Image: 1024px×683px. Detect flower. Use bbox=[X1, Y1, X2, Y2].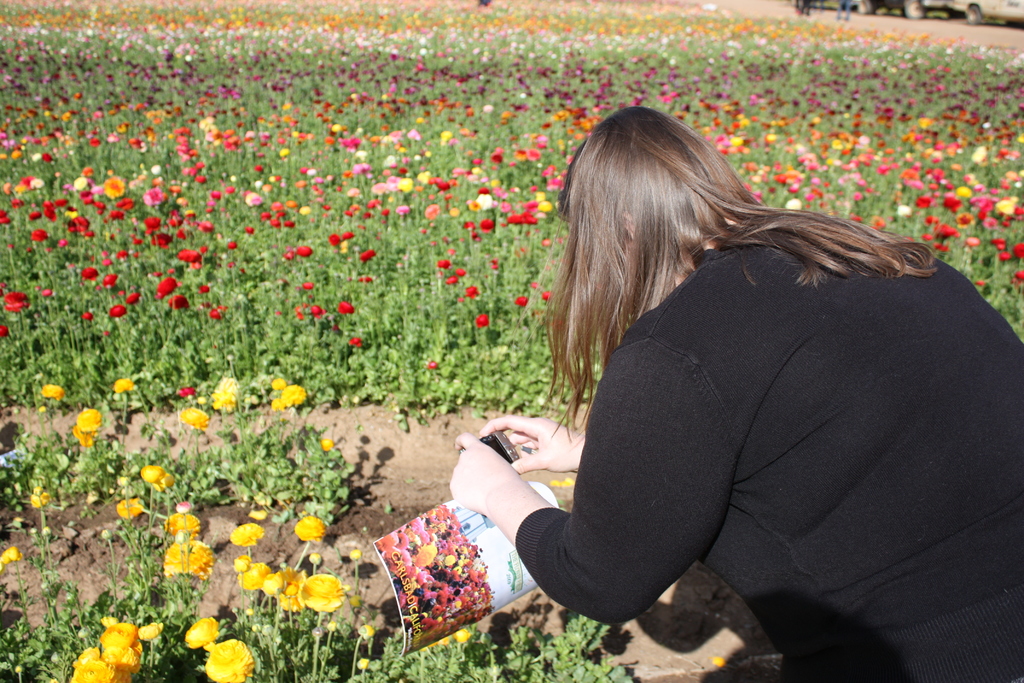
bbox=[348, 331, 365, 350].
